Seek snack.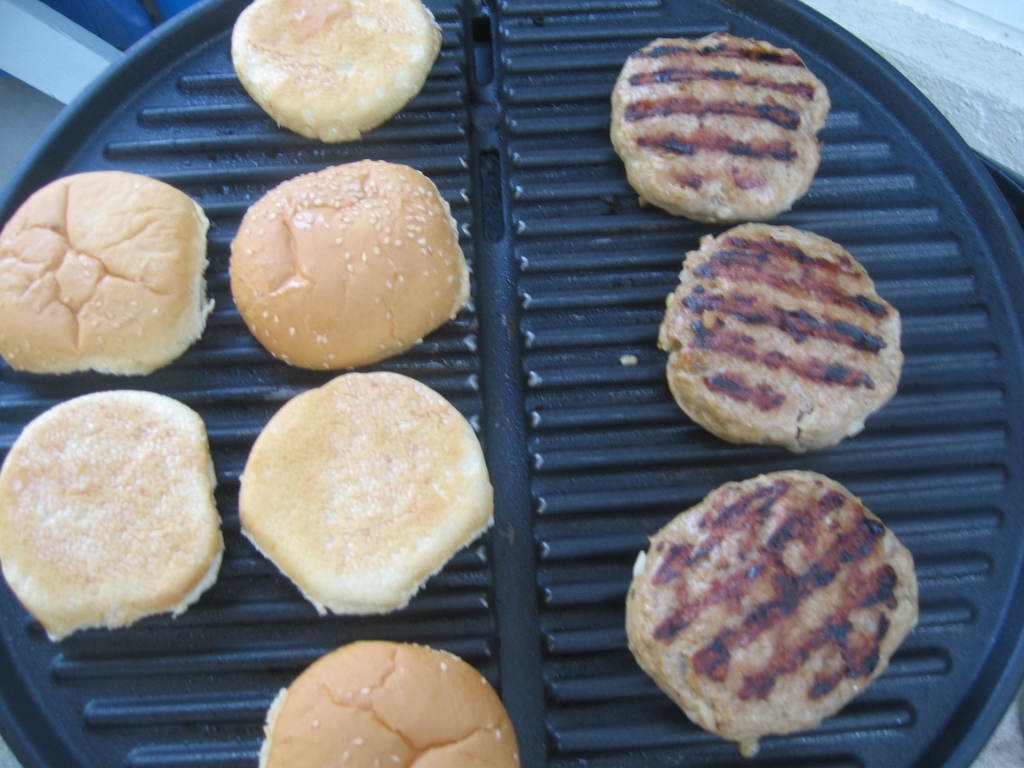
262,643,520,767.
